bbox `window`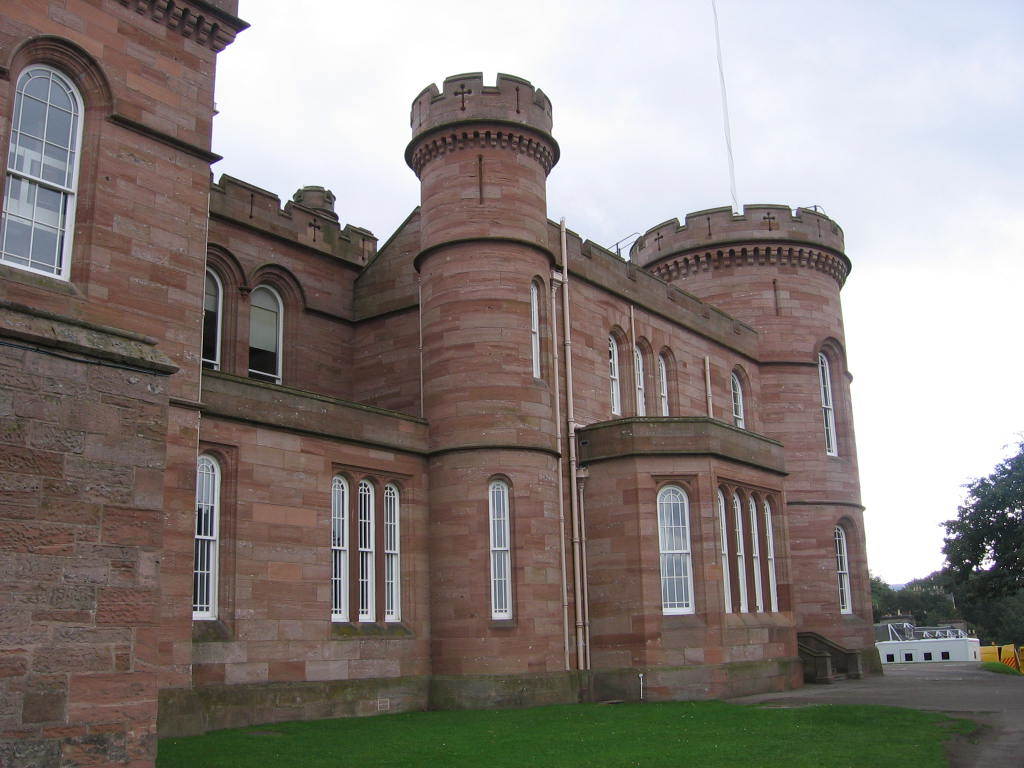
[837, 524, 851, 615]
